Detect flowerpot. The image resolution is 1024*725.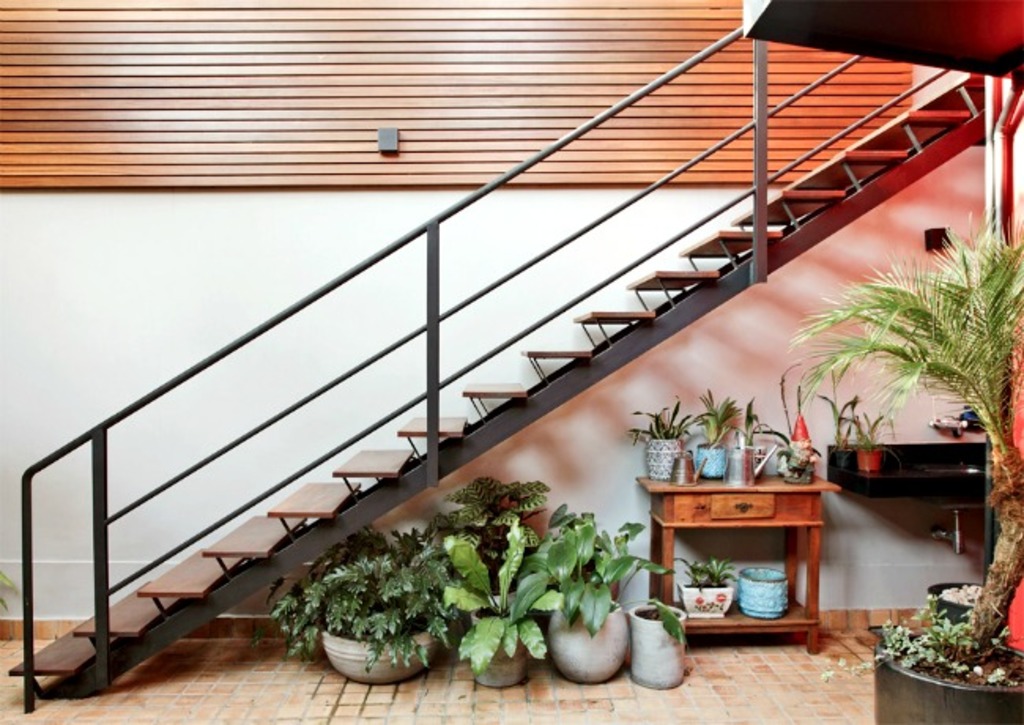
{"left": 829, "top": 446, "right": 854, "bottom": 478}.
